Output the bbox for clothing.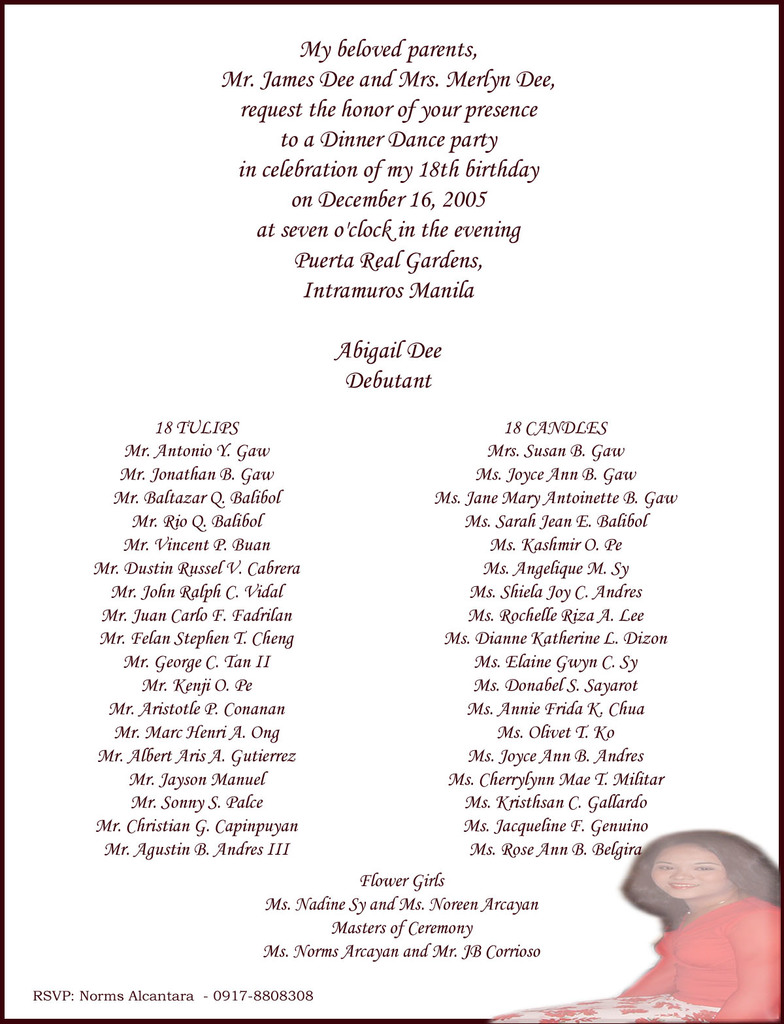
485, 895, 781, 1023.
